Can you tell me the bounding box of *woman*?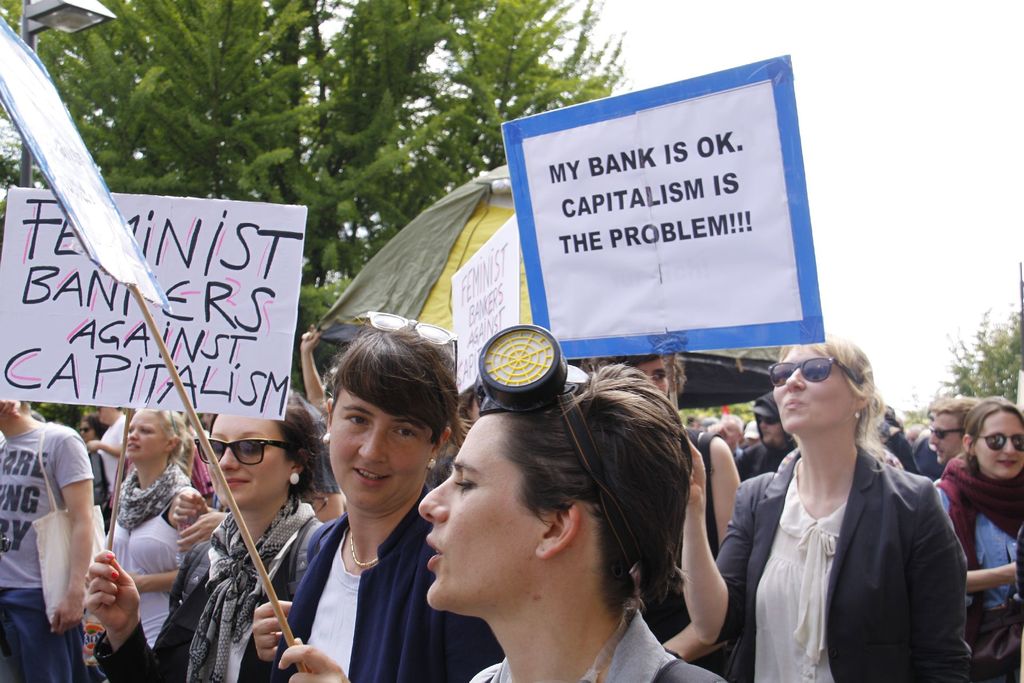
rect(252, 326, 506, 682).
